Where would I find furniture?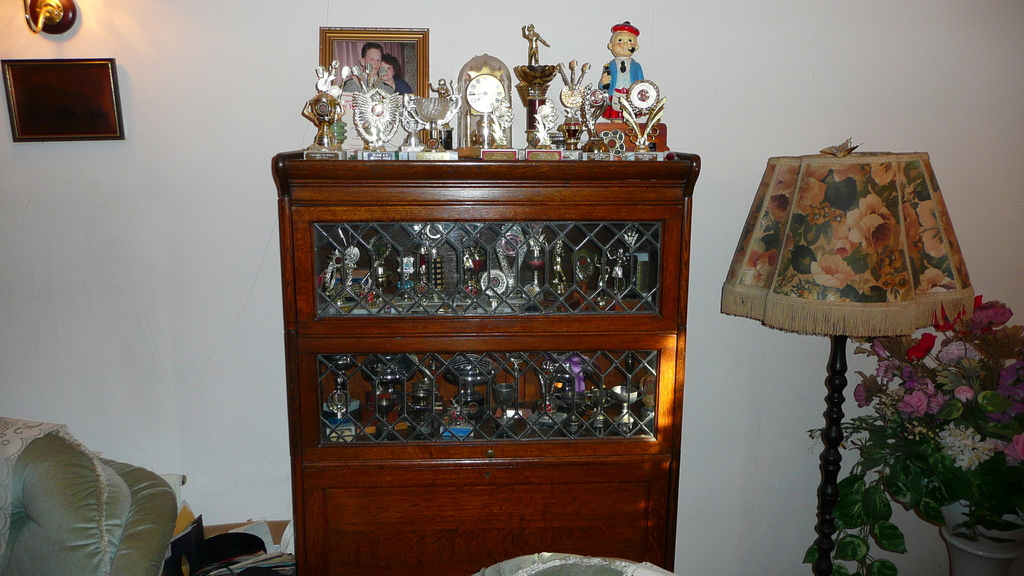
At 481:548:674:575.
